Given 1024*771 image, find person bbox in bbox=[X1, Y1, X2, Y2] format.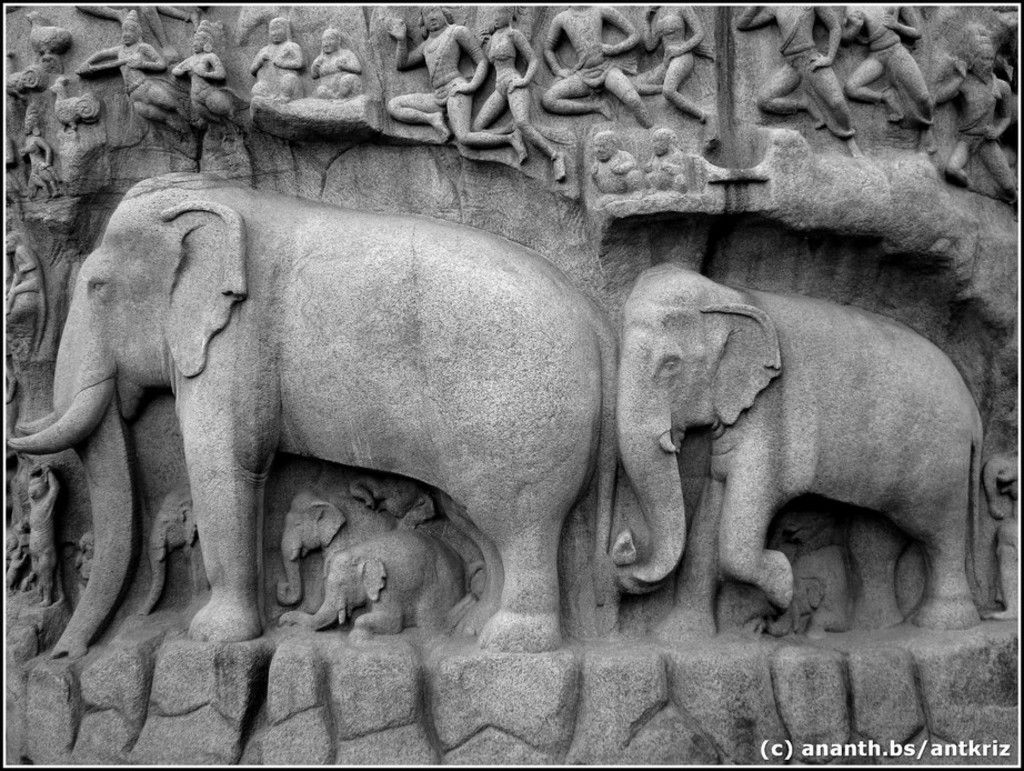
bbox=[641, 132, 687, 187].
